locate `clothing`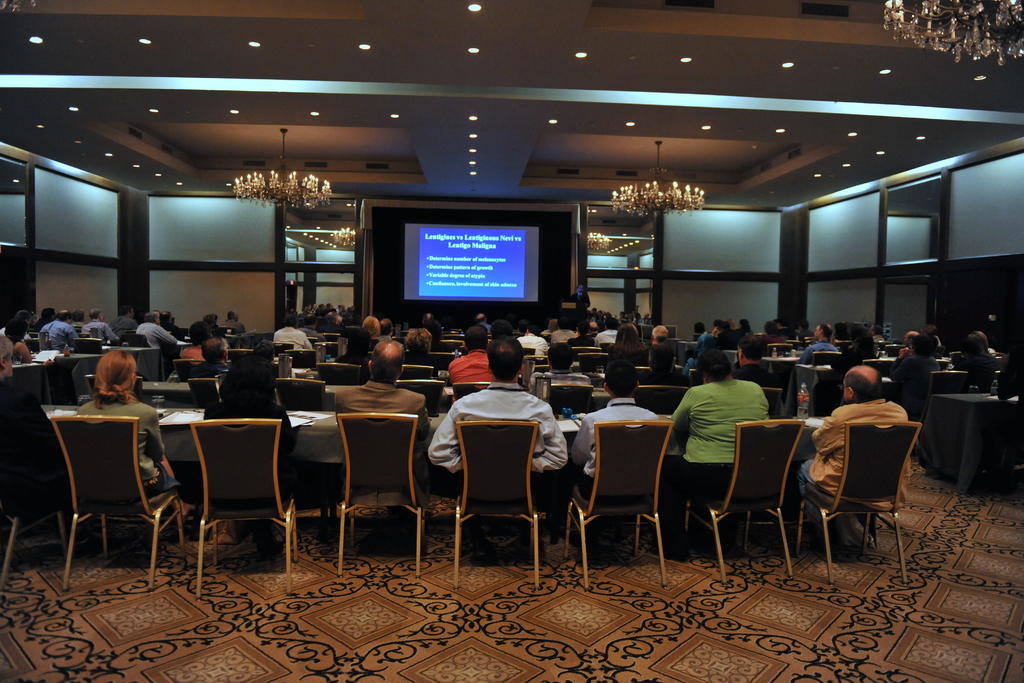
[left=575, top=398, right=659, bottom=482]
